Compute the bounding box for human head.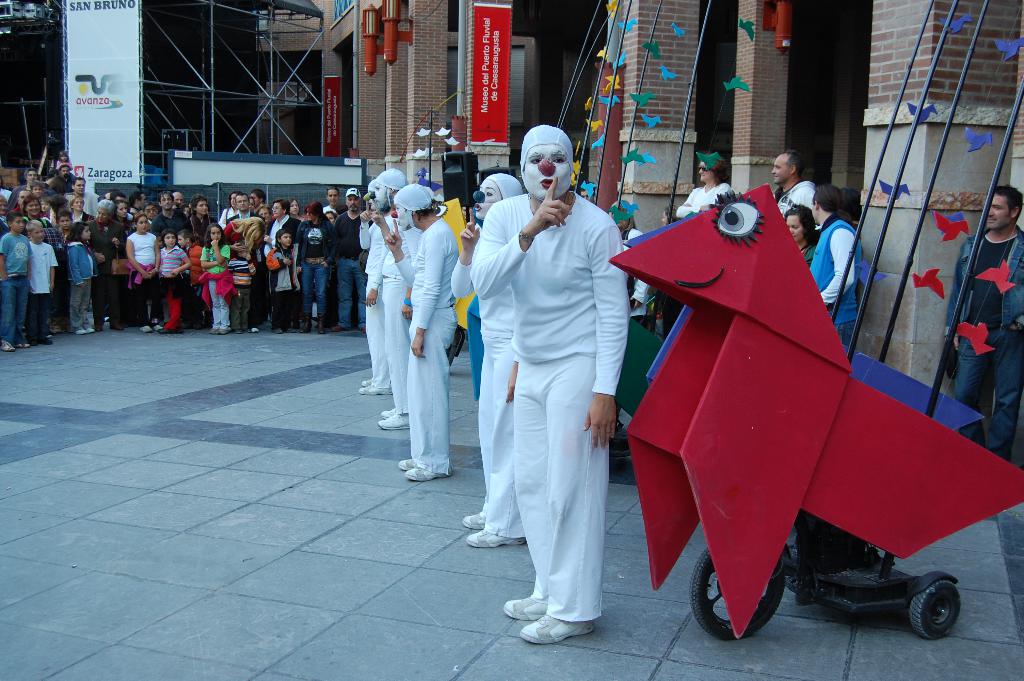
22:198:38:217.
